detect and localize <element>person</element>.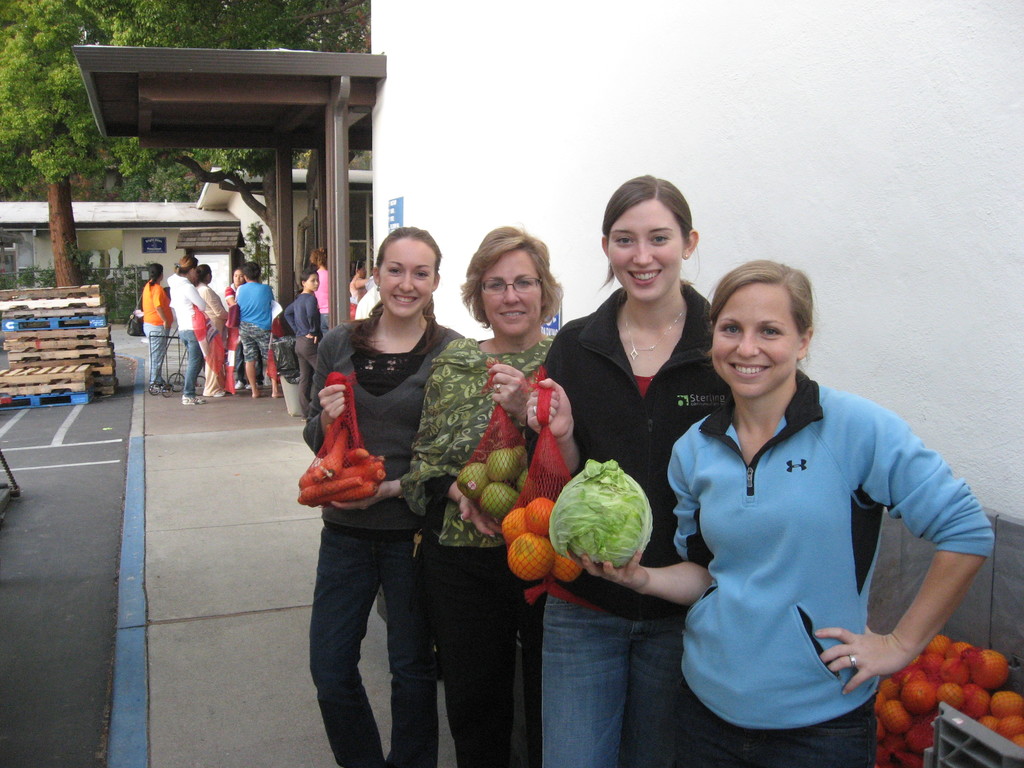
Localized at (160,253,204,417).
